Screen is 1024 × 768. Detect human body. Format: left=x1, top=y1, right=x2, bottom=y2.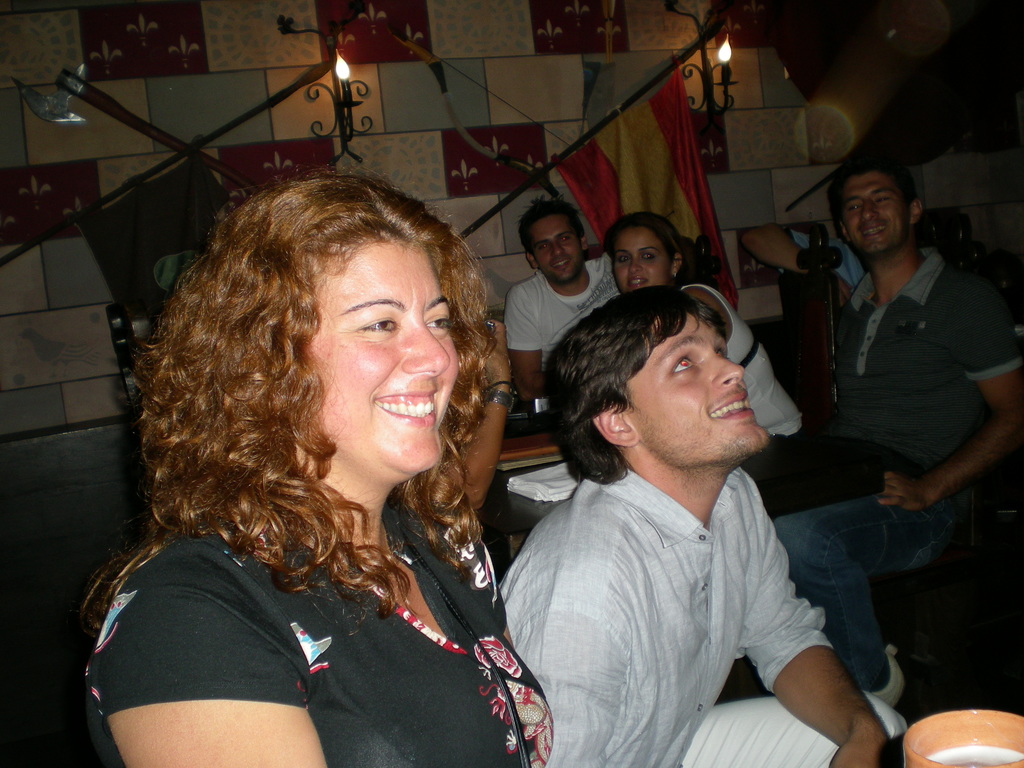
left=600, top=213, right=801, bottom=492.
